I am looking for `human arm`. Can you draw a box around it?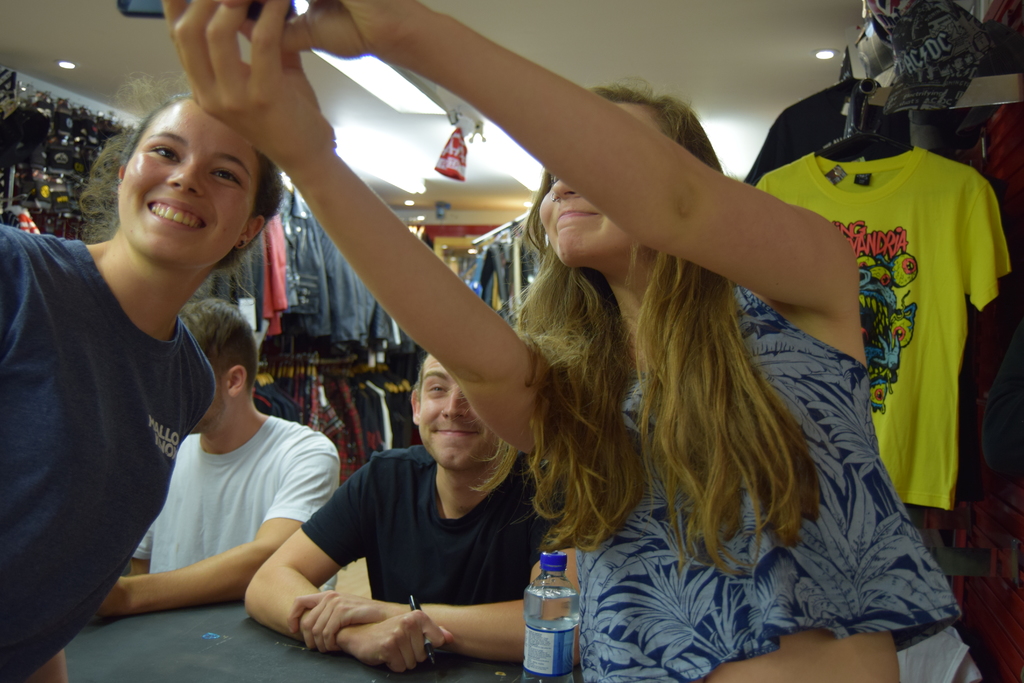
Sure, the bounding box is [291,493,580,666].
